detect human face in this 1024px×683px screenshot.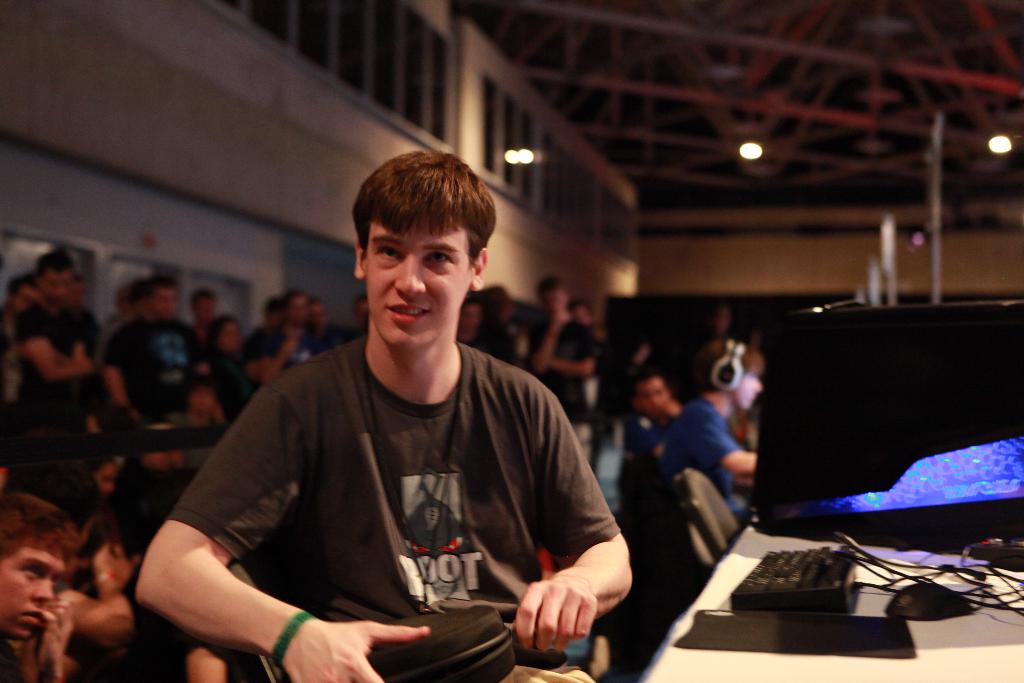
Detection: {"x1": 310, "y1": 303, "x2": 326, "y2": 327}.
